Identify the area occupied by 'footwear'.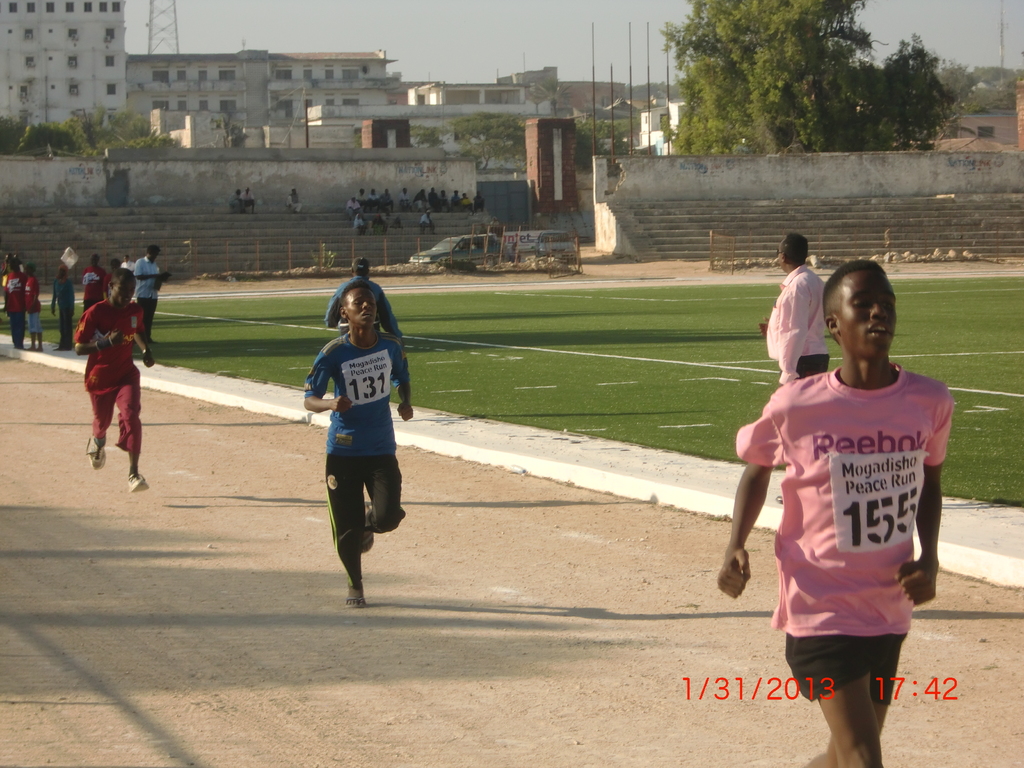
Area: left=358, top=502, right=374, bottom=553.
